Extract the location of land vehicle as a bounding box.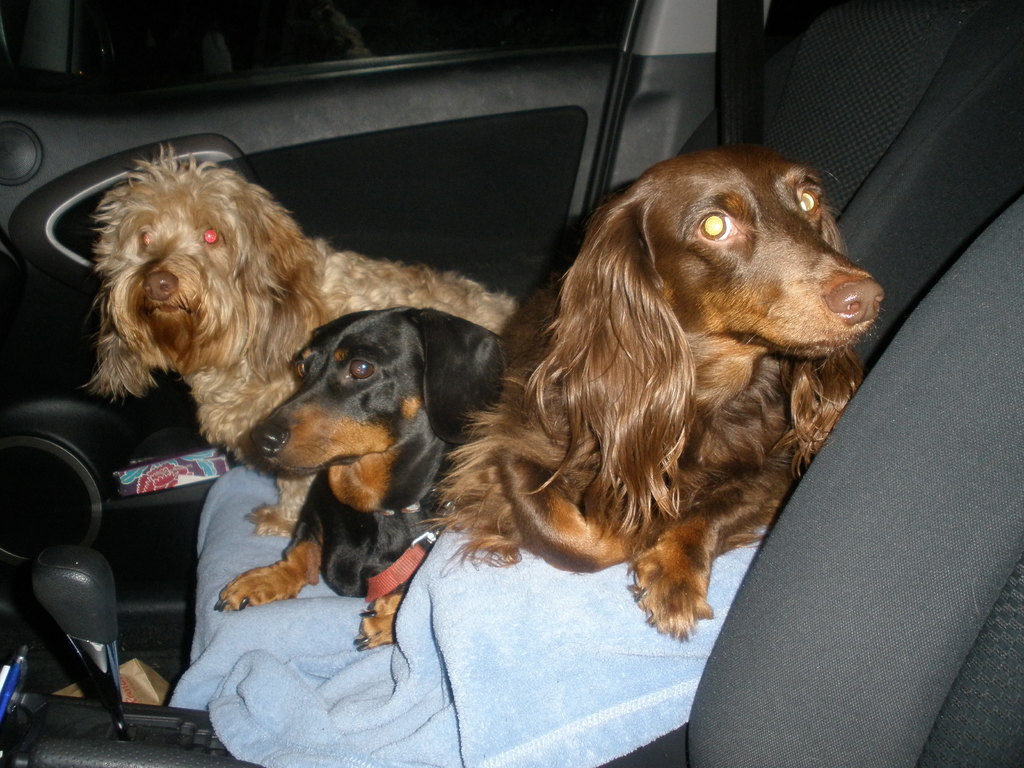
(x1=0, y1=0, x2=1023, y2=767).
